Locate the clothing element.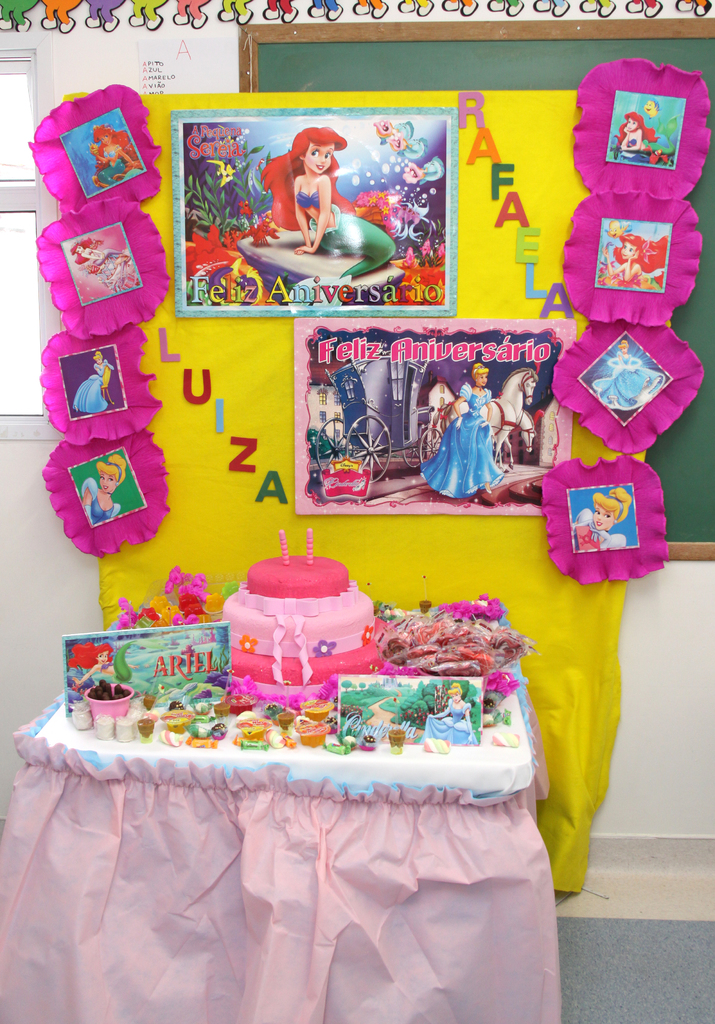
Element bbox: l=77, t=359, r=109, b=412.
